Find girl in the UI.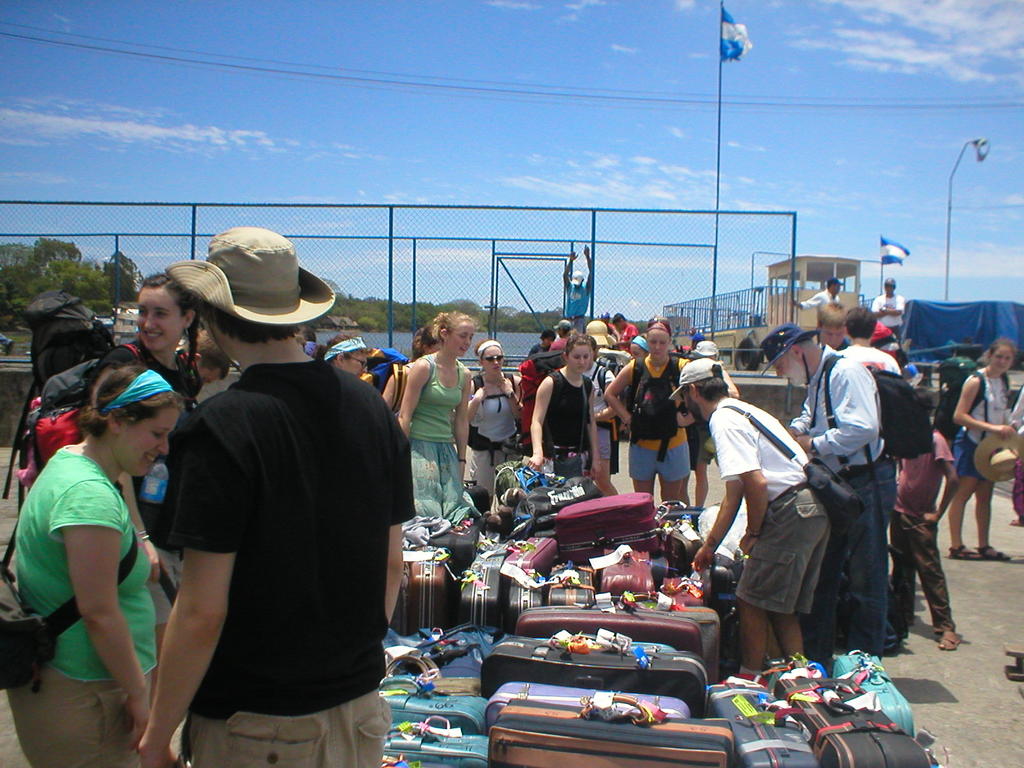
UI element at 525,336,596,483.
